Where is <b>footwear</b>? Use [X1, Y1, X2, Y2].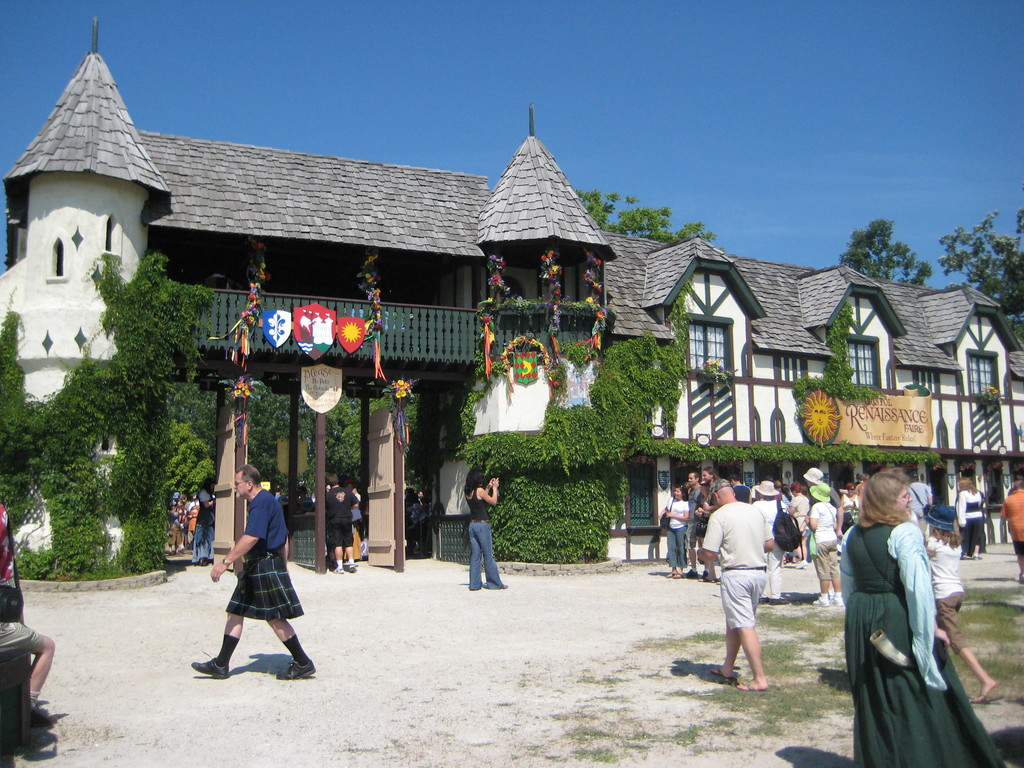
[811, 596, 831, 607].
